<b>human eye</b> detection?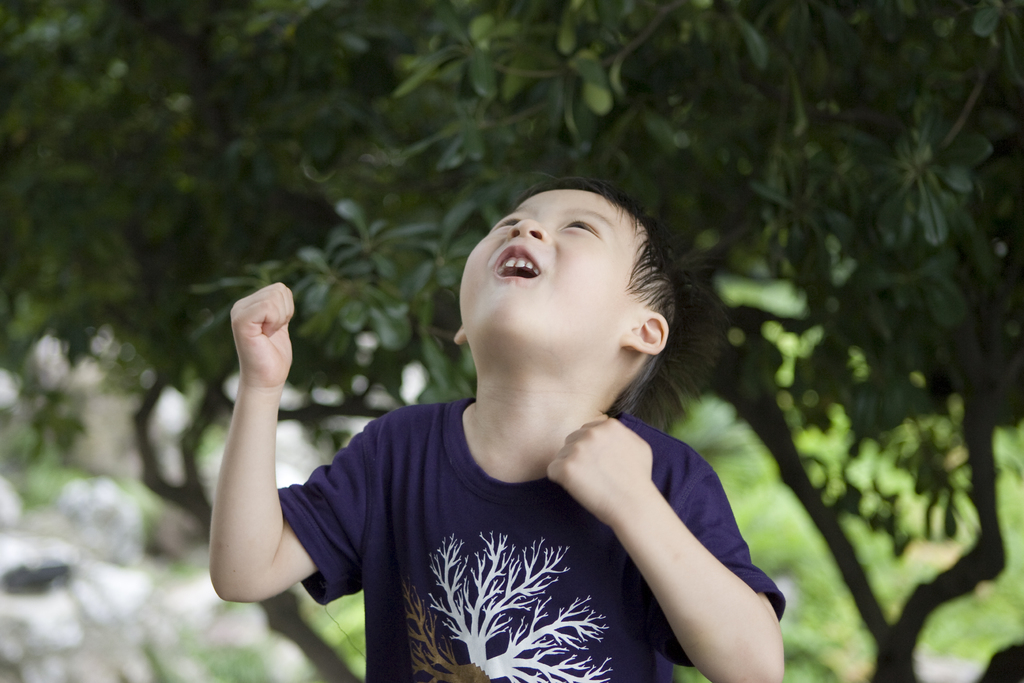
(x1=560, y1=220, x2=602, y2=241)
